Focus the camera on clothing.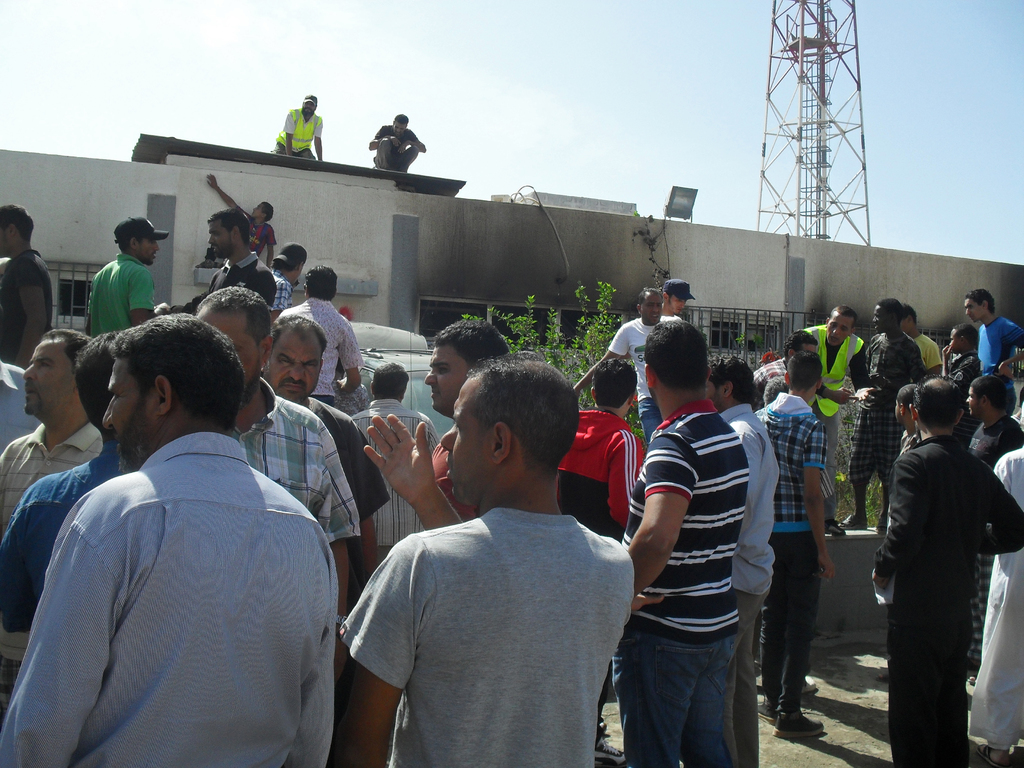
Focus region: x1=0 y1=246 x2=49 y2=361.
